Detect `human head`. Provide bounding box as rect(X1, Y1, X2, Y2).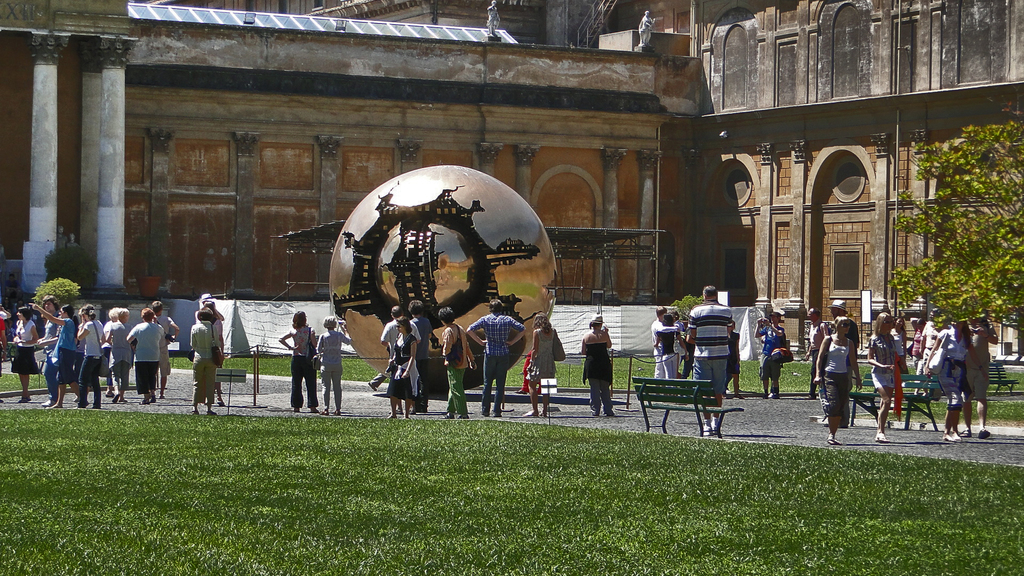
rect(704, 287, 717, 302).
